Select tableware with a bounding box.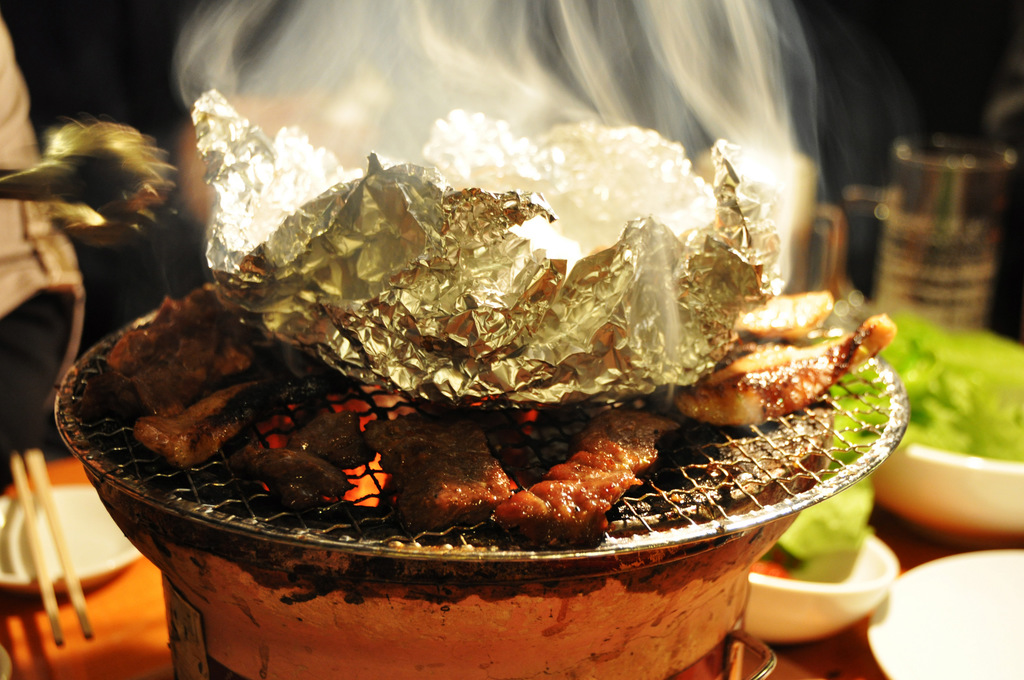
region(731, 527, 900, 647).
